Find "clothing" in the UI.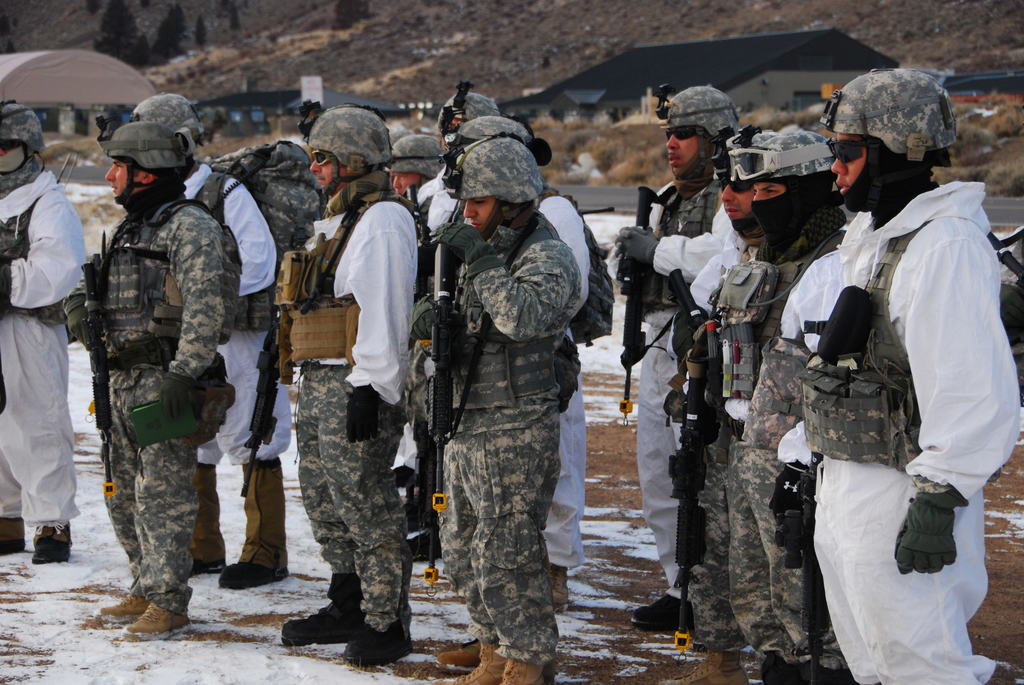
UI element at x1=682, y1=205, x2=874, y2=666.
